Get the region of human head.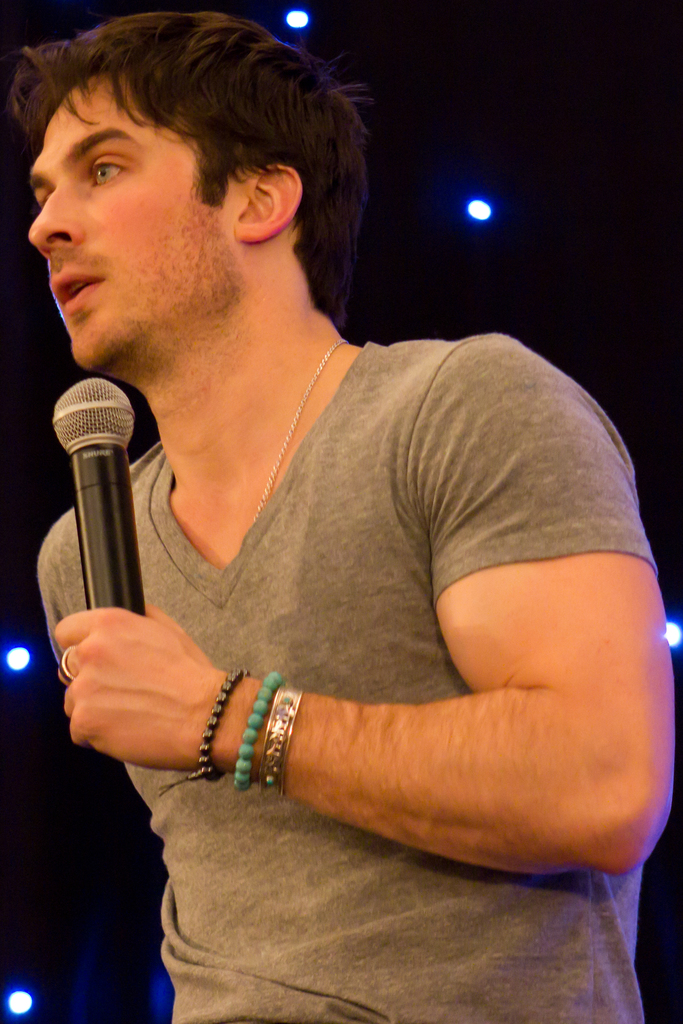
(left=0, top=12, right=375, bottom=312).
